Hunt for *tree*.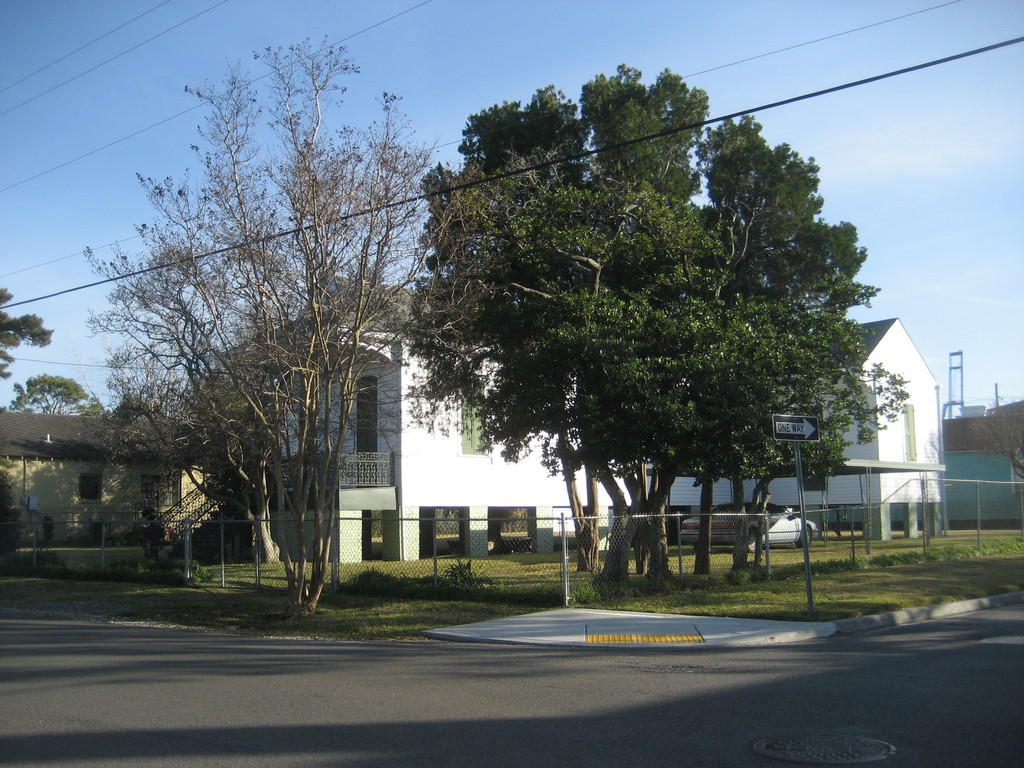
Hunted down at (left=0, top=287, right=51, bottom=376).
